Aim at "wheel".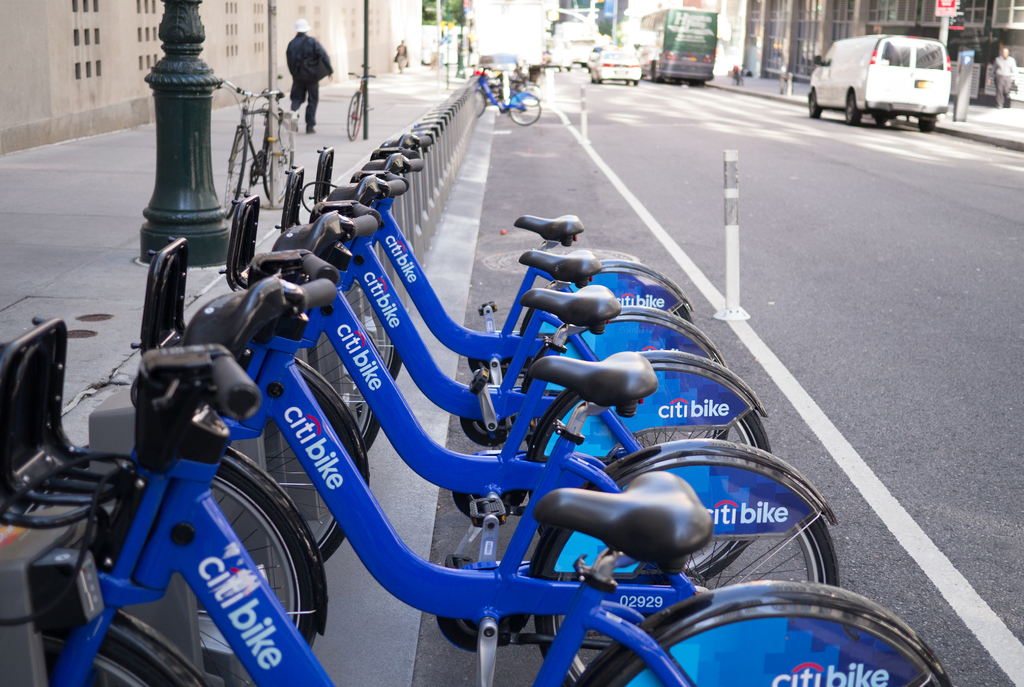
Aimed at bbox=(506, 91, 539, 124).
